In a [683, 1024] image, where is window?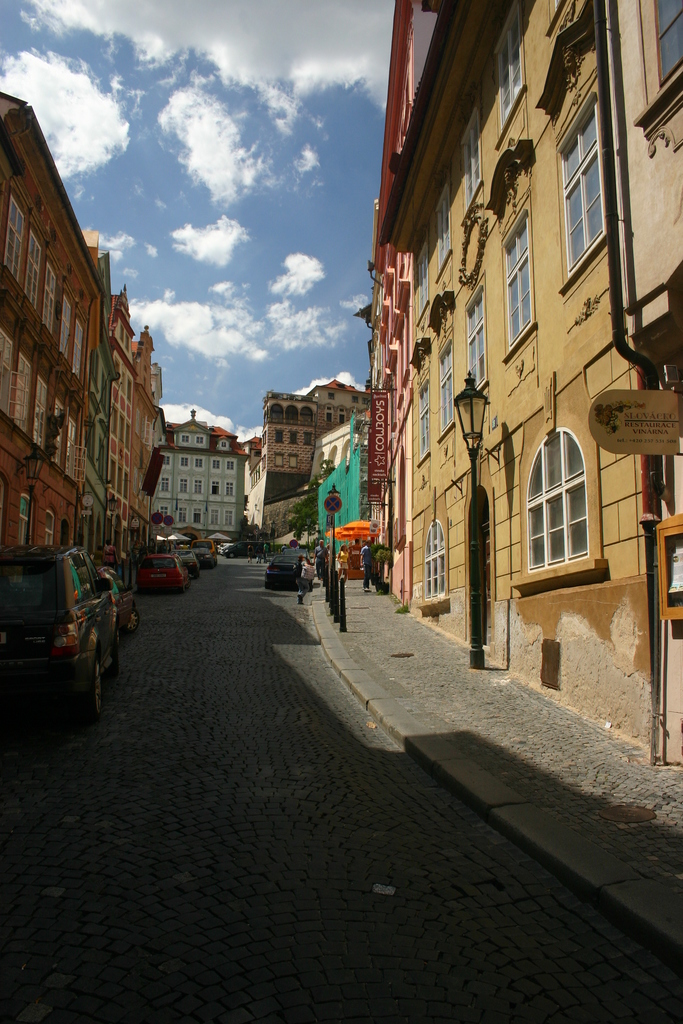
bbox=(459, 289, 490, 397).
